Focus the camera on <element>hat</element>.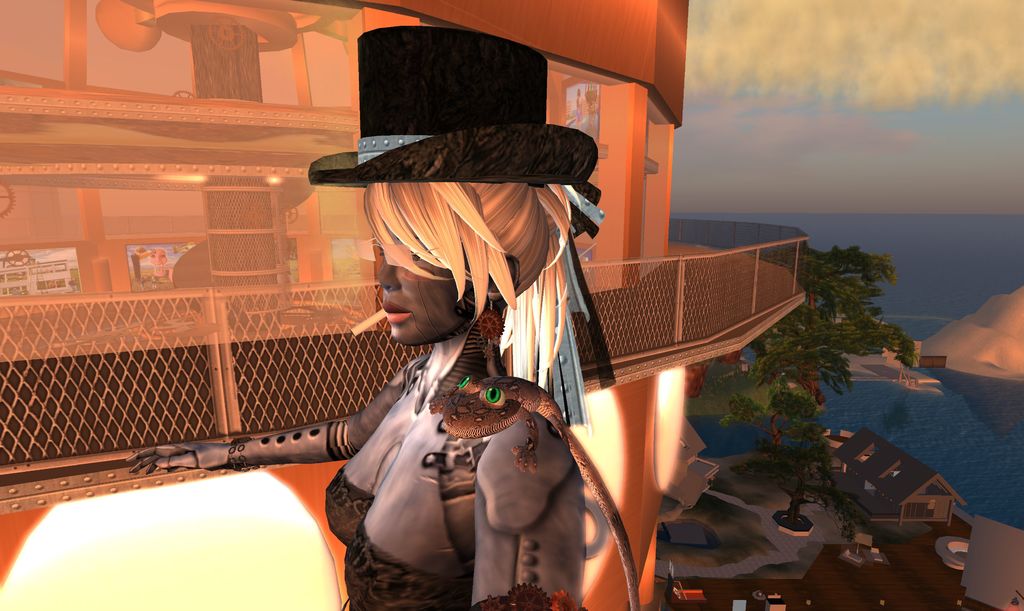
Focus region: {"left": 305, "top": 23, "right": 598, "bottom": 186}.
